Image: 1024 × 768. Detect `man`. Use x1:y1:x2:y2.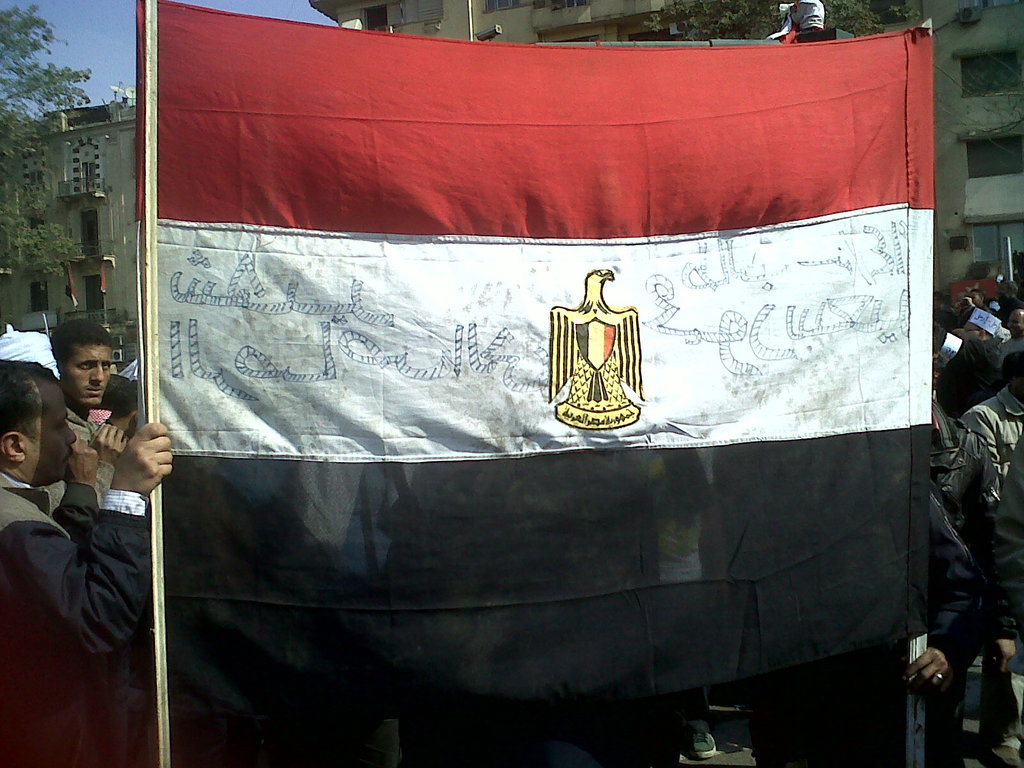
24:358:191:733.
